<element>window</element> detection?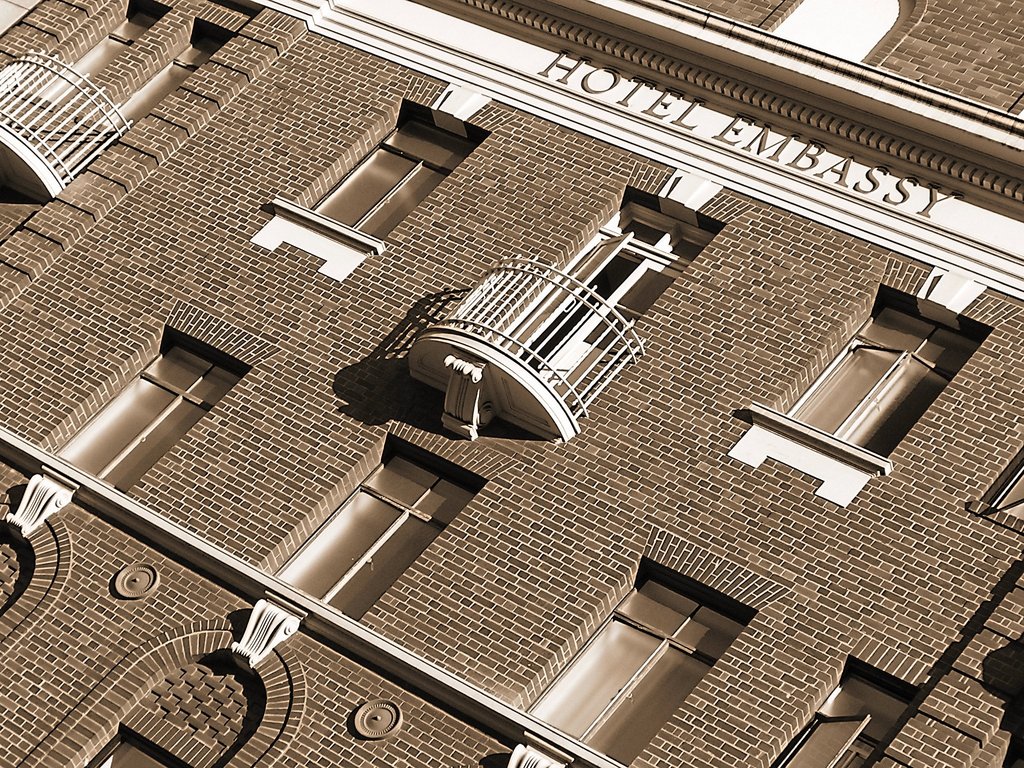
locate(526, 574, 743, 767)
